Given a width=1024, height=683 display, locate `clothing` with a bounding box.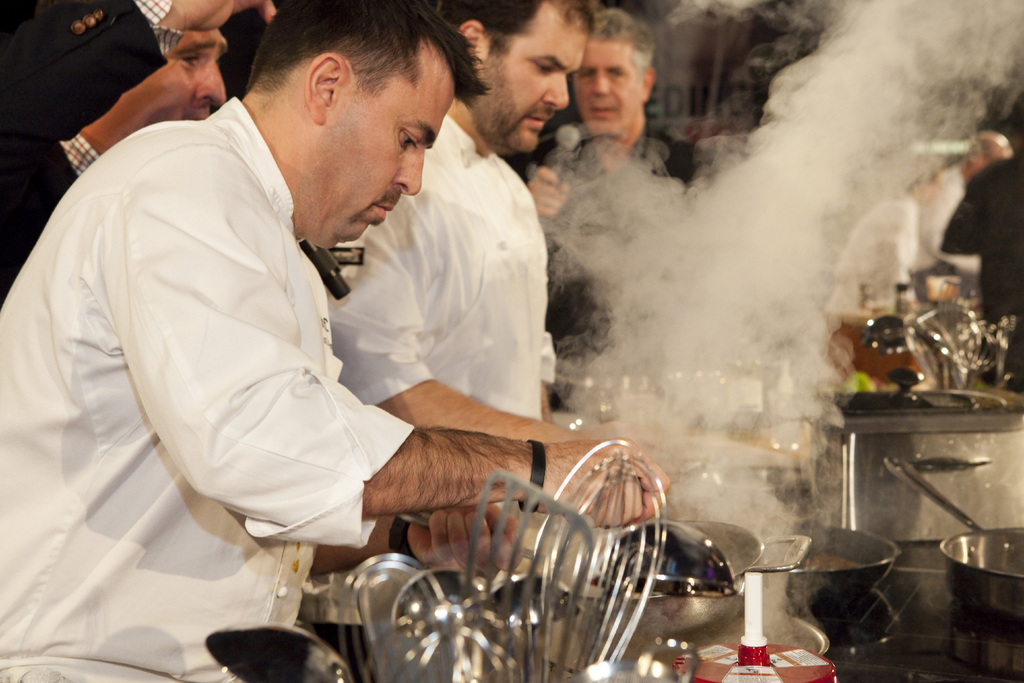
Located: box=[0, 95, 415, 682].
